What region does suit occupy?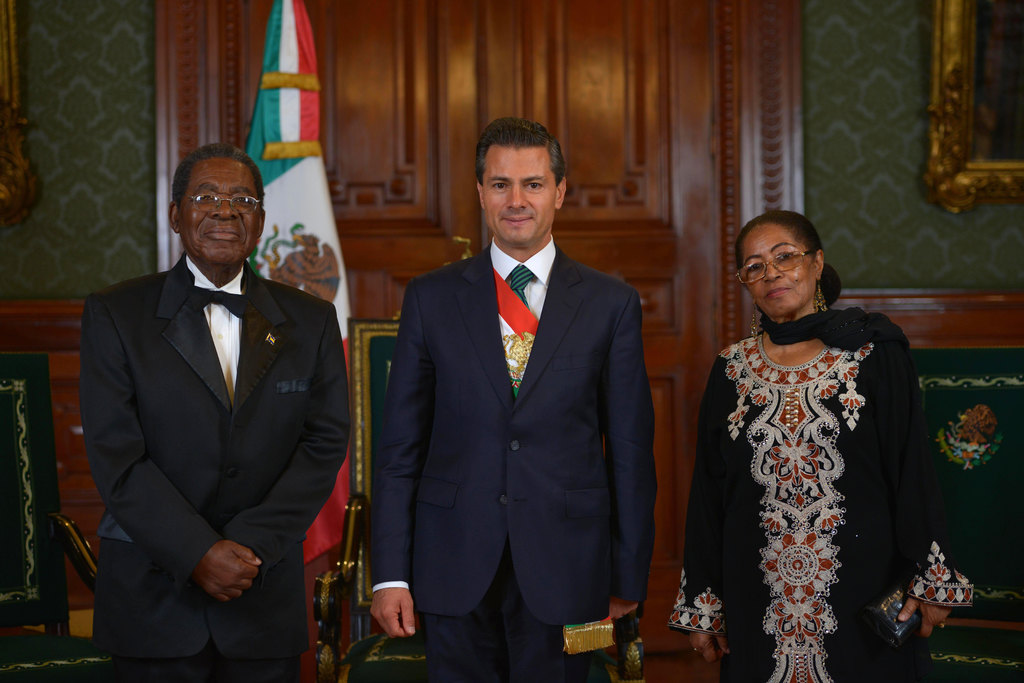
{"x1": 86, "y1": 252, "x2": 350, "y2": 682}.
